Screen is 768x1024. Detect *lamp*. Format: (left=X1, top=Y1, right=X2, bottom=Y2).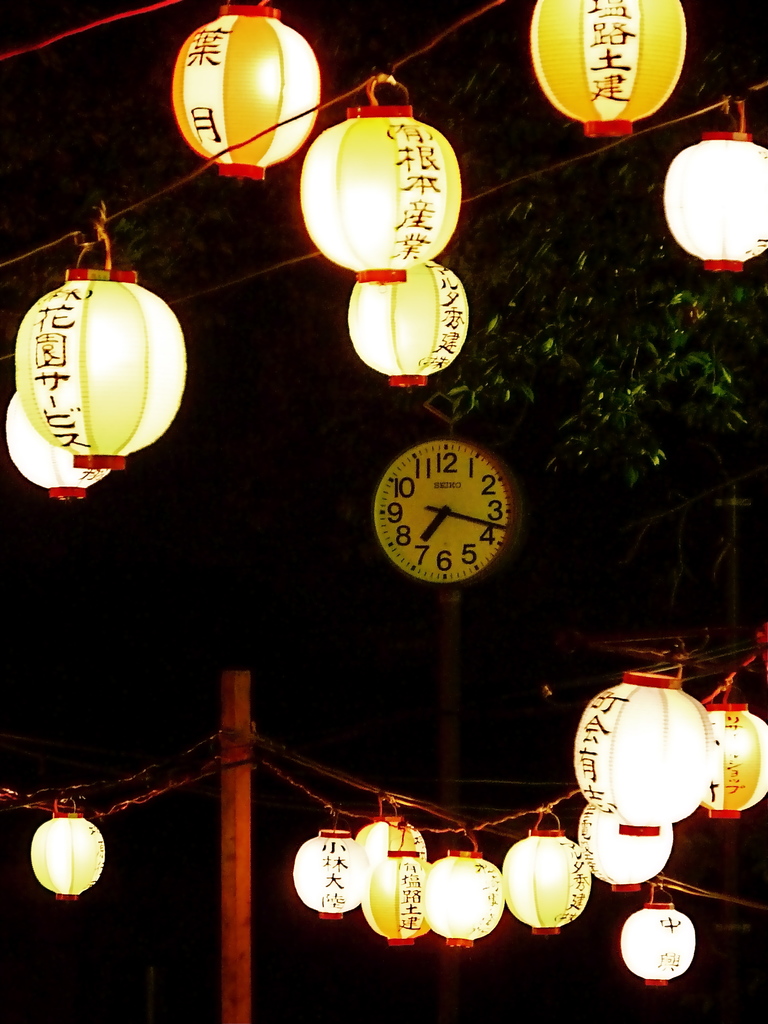
(left=502, top=808, right=593, bottom=938).
